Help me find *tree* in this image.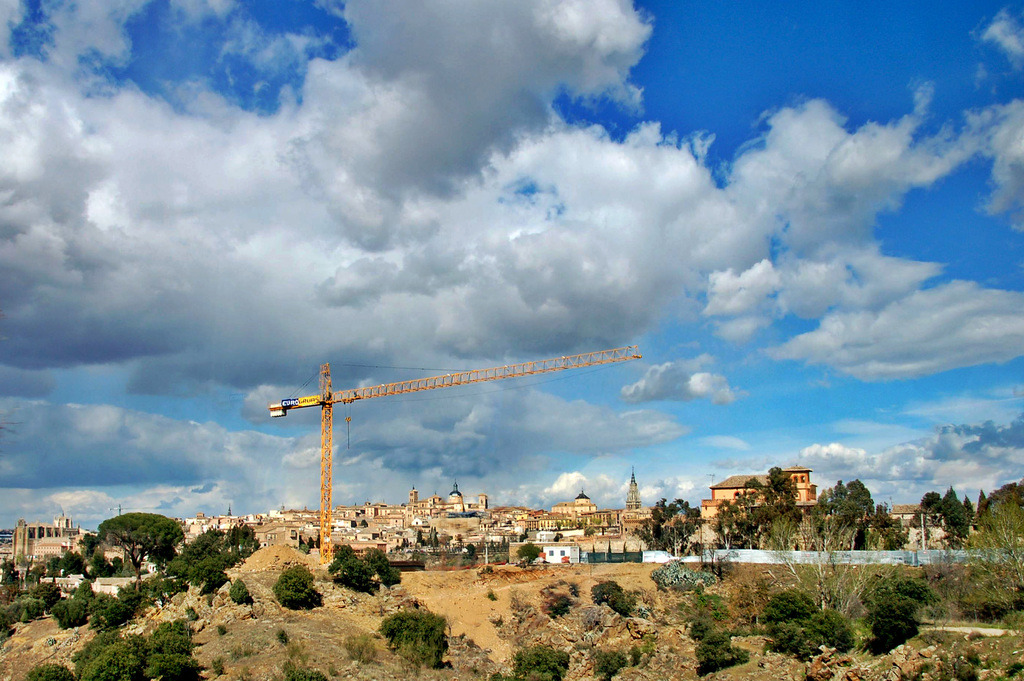
Found it: <region>875, 576, 946, 652</region>.
